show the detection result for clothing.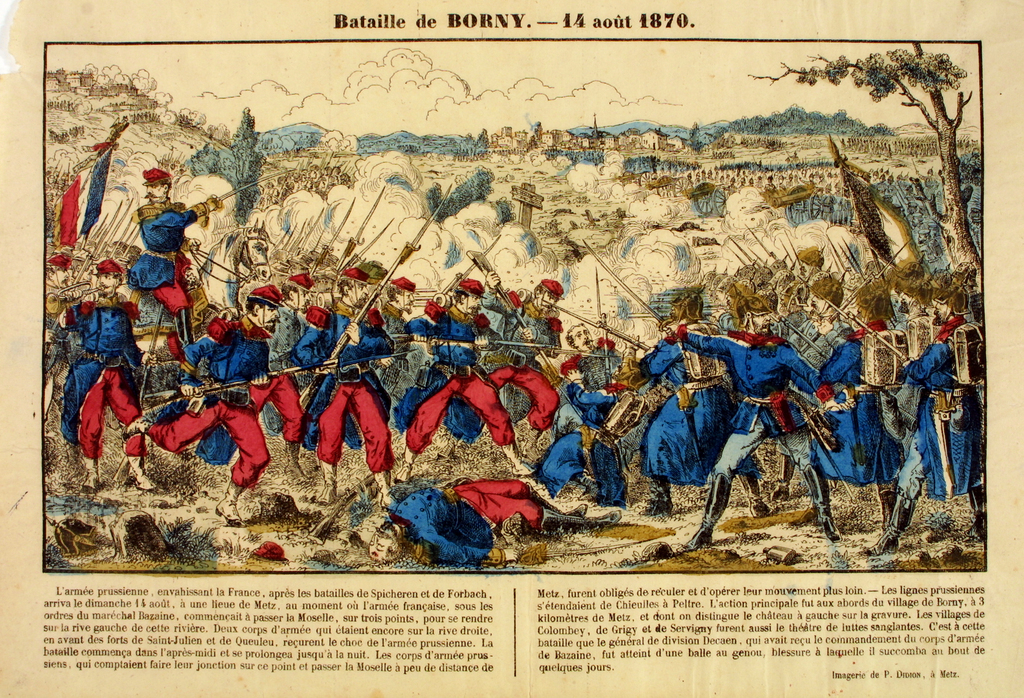
locate(905, 294, 984, 533).
